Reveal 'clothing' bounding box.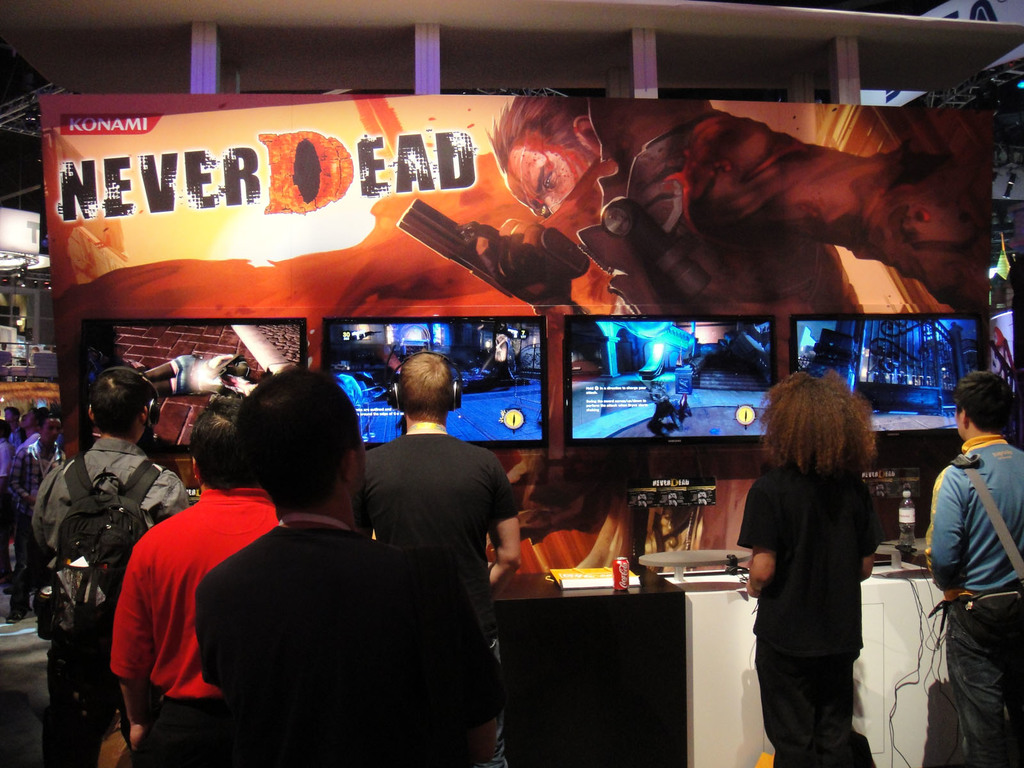
Revealed: x1=926 y1=431 x2=1023 y2=767.
